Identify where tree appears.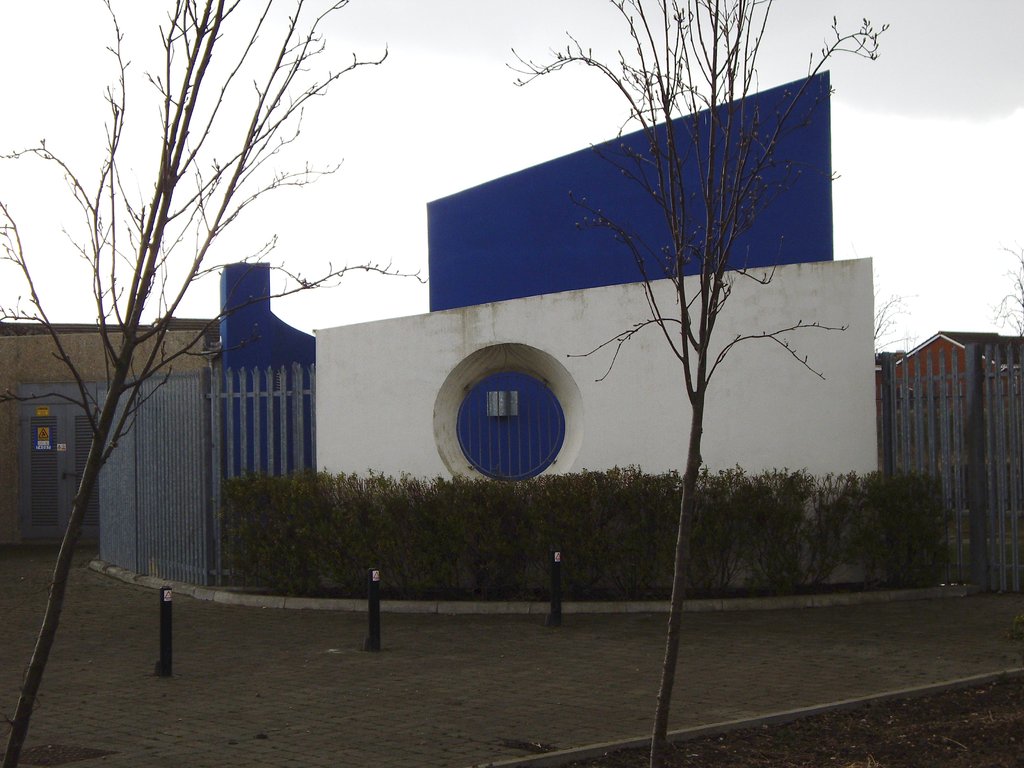
Appears at left=0, top=0, right=431, bottom=767.
